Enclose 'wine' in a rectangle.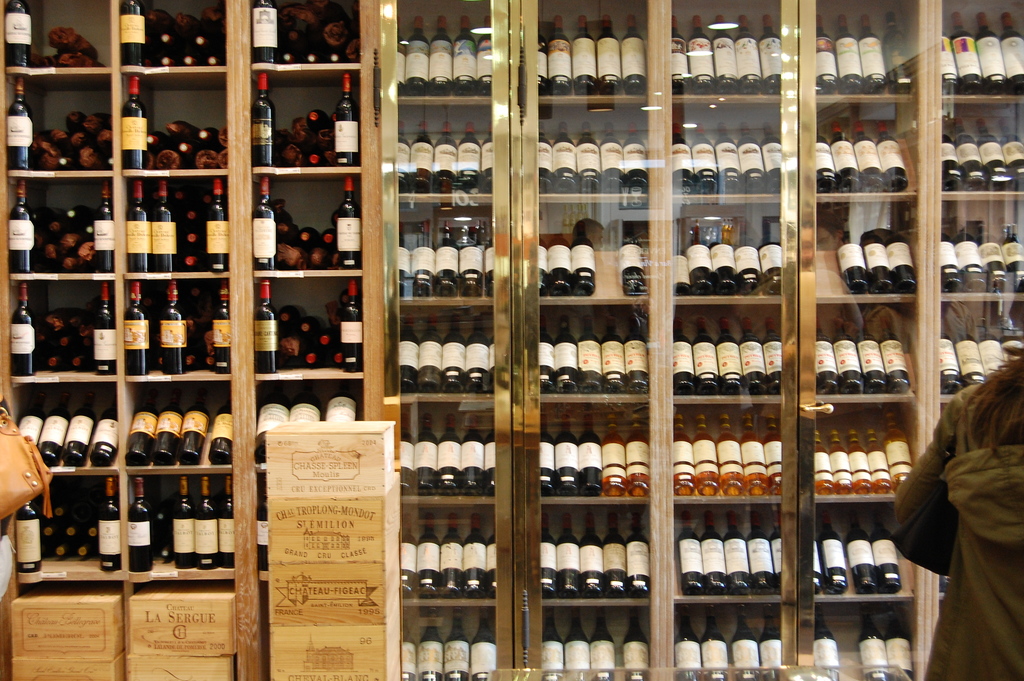
256/383/289/463.
